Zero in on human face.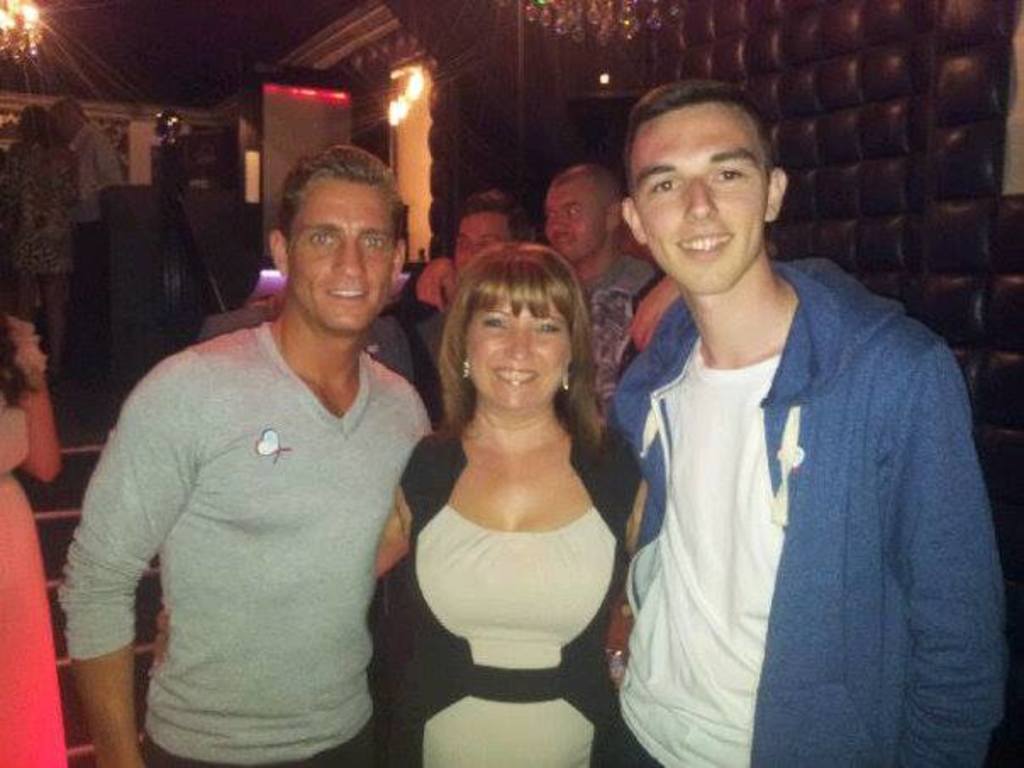
Zeroed in: (left=463, top=303, right=576, bottom=407).
